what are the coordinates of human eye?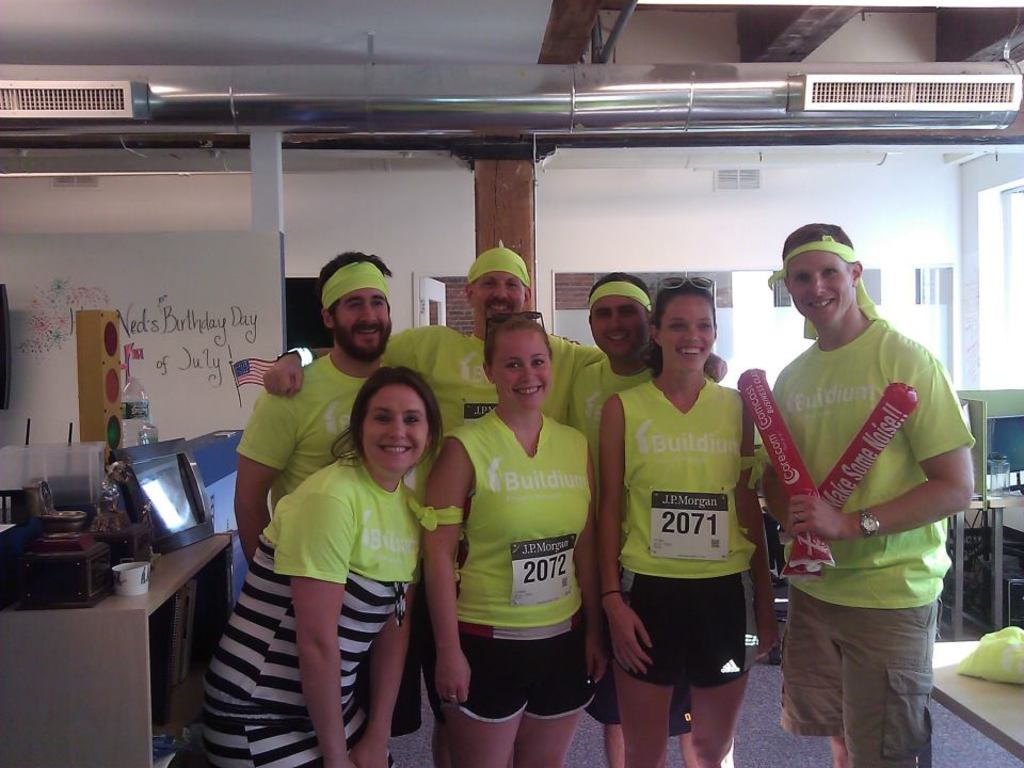
select_region(532, 357, 546, 368).
